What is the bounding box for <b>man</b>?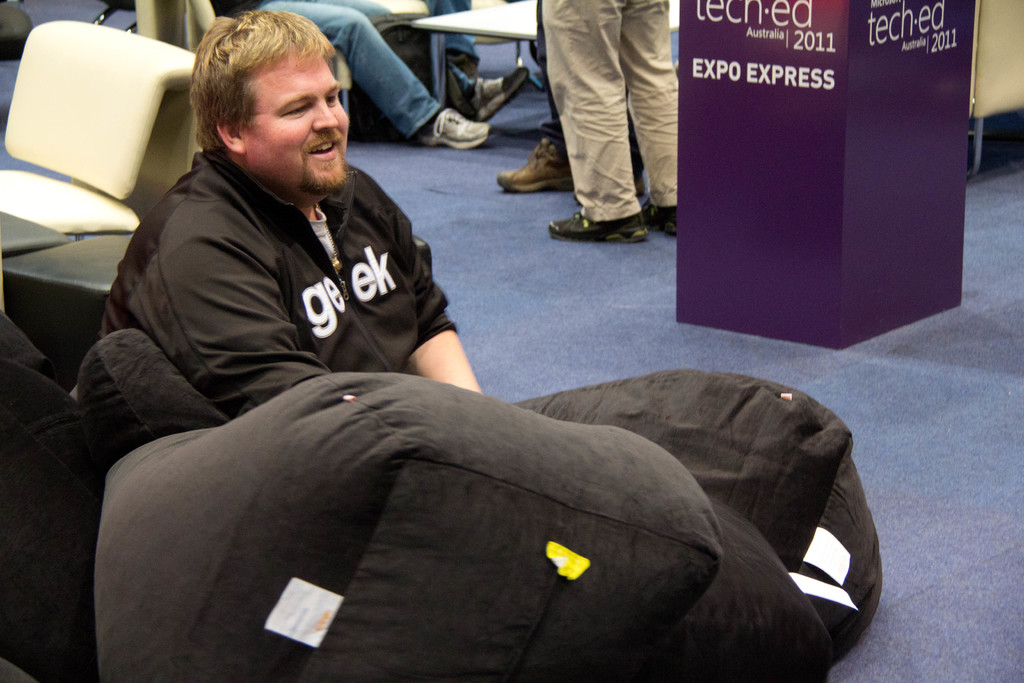
crop(540, 0, 676, 242).
